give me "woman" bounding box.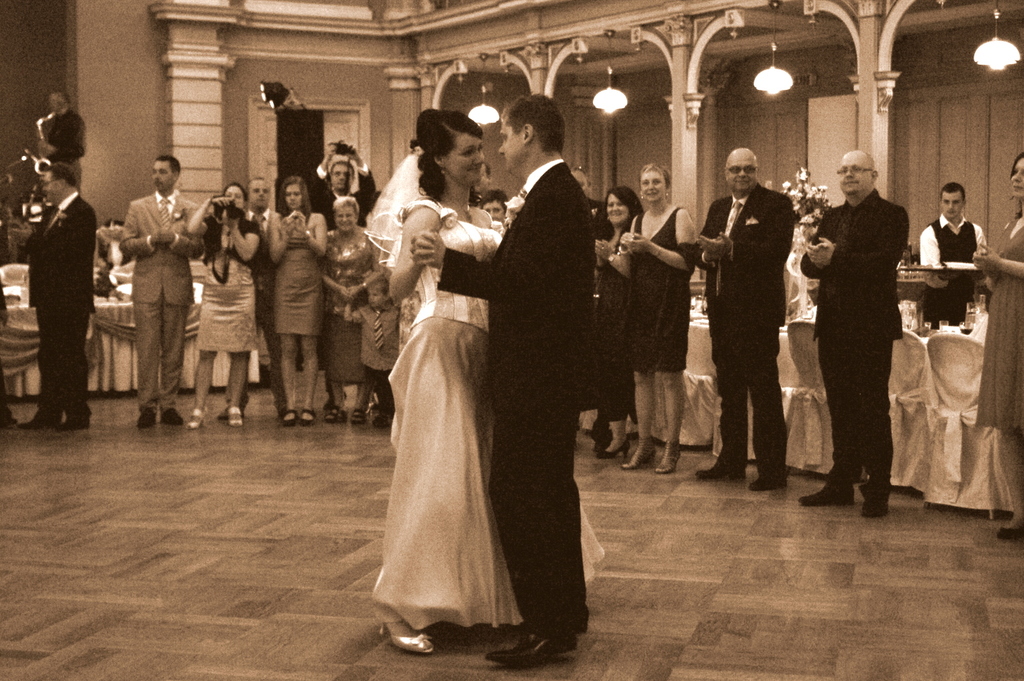
321,189,372,426.
